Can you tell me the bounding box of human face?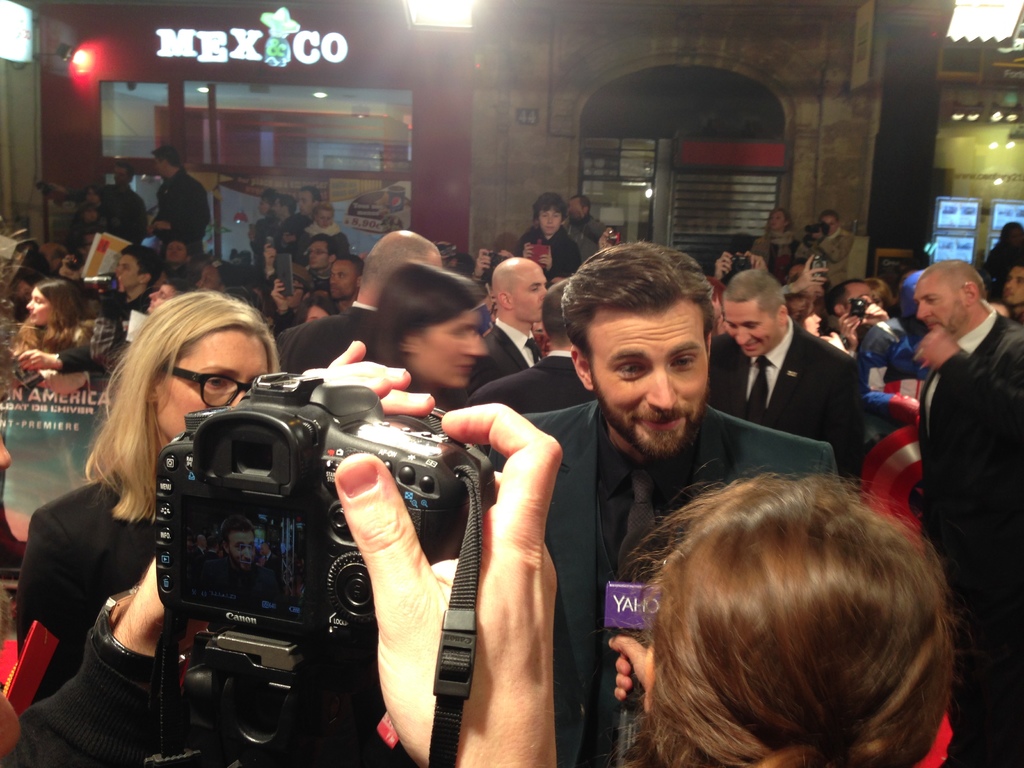
[314, 207, 332, 225].
